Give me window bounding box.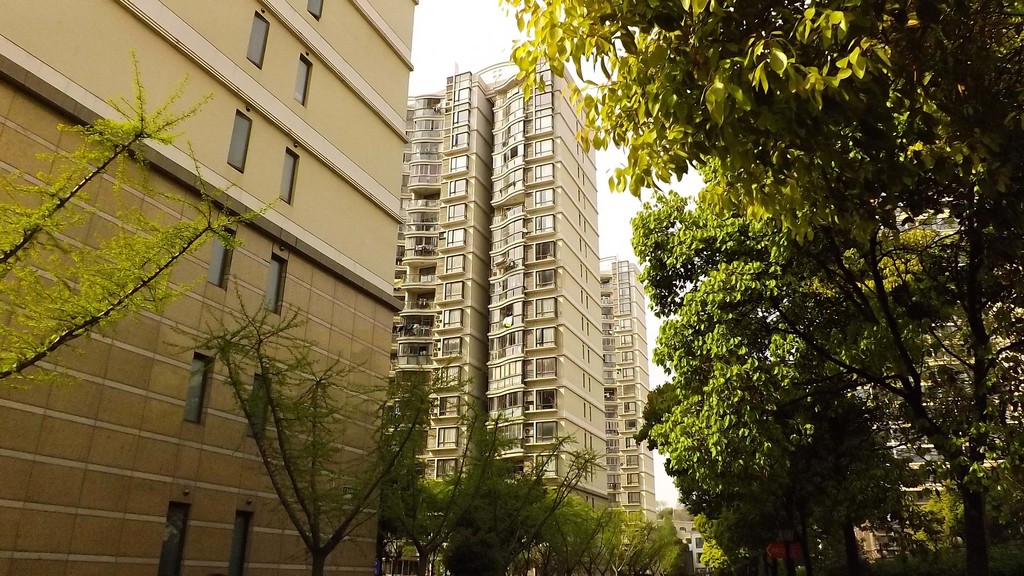
bbox(226, 510, 255, 575).
